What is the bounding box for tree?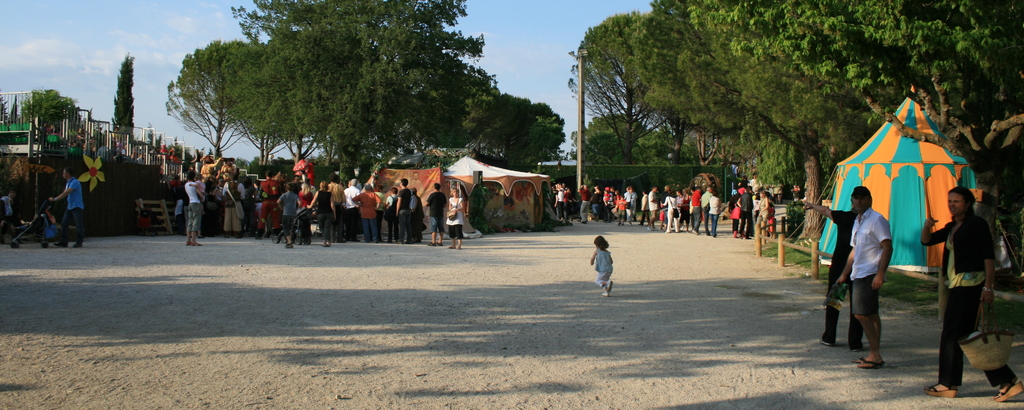
{"left": 296, "top": 46, "right": 372, "bottom": 157}.
